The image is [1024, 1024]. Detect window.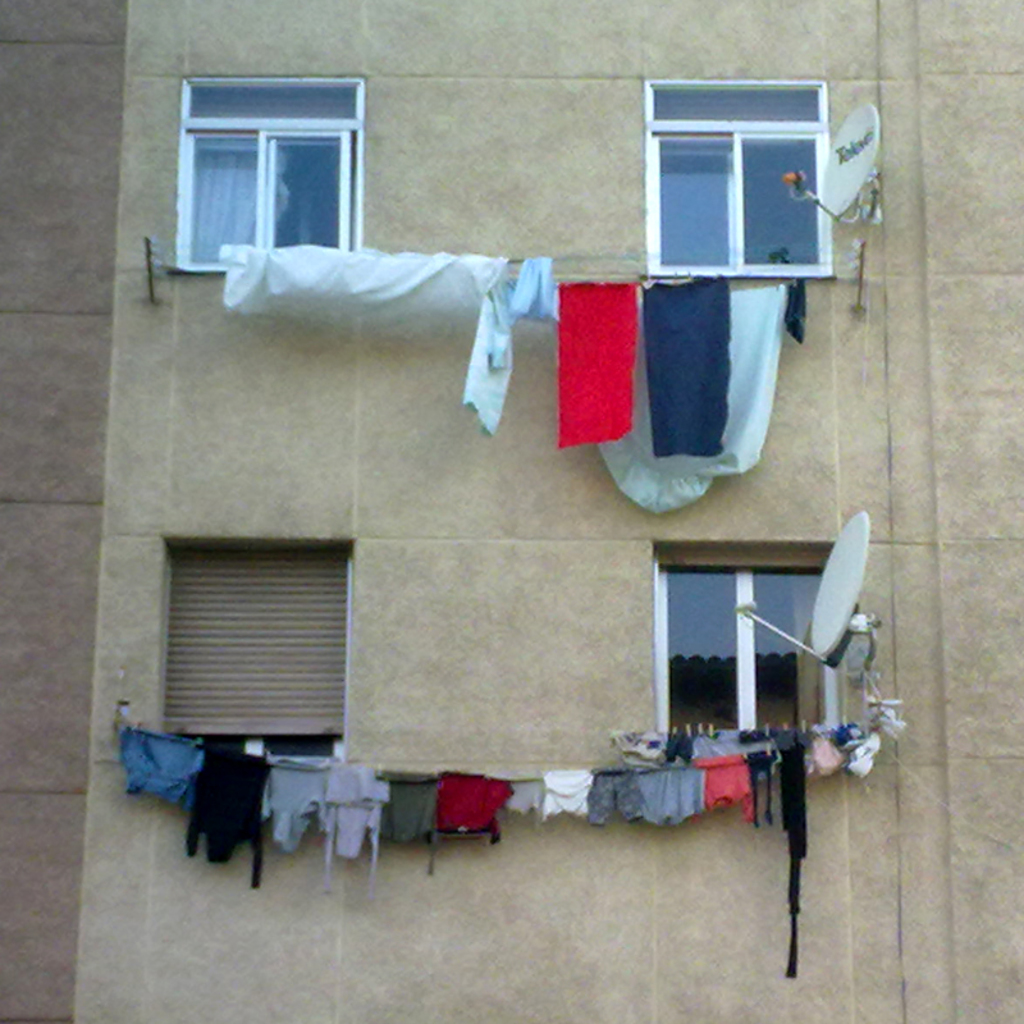
Detection: x1=640, y1=78, x2=840, y2=275.
